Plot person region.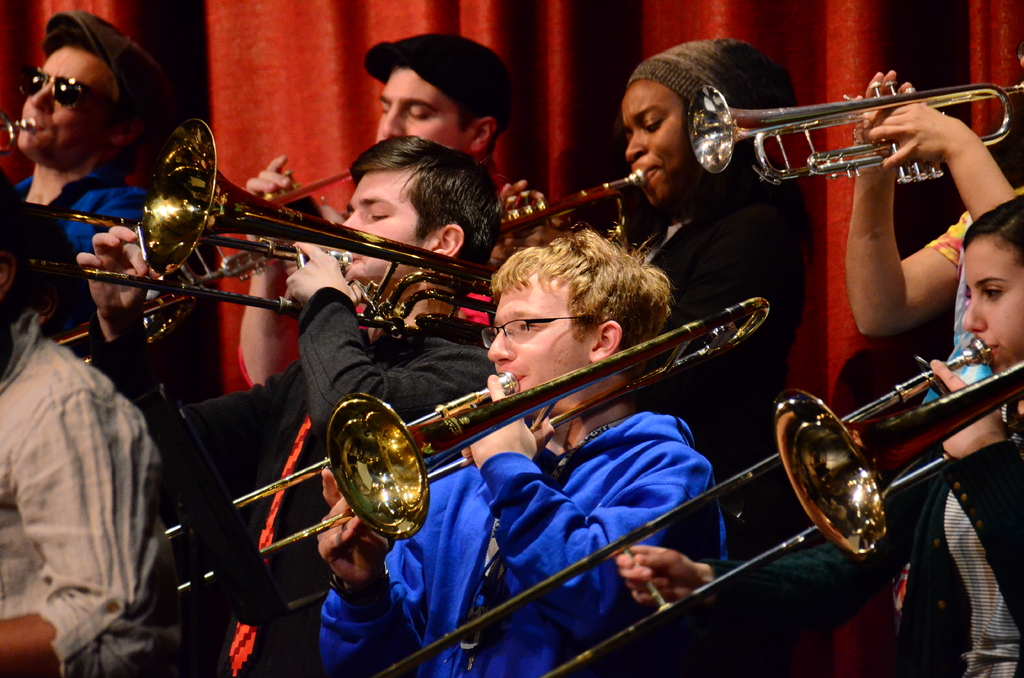
Plotted at [x1=234, y1=33, x2=508, y2=381].
